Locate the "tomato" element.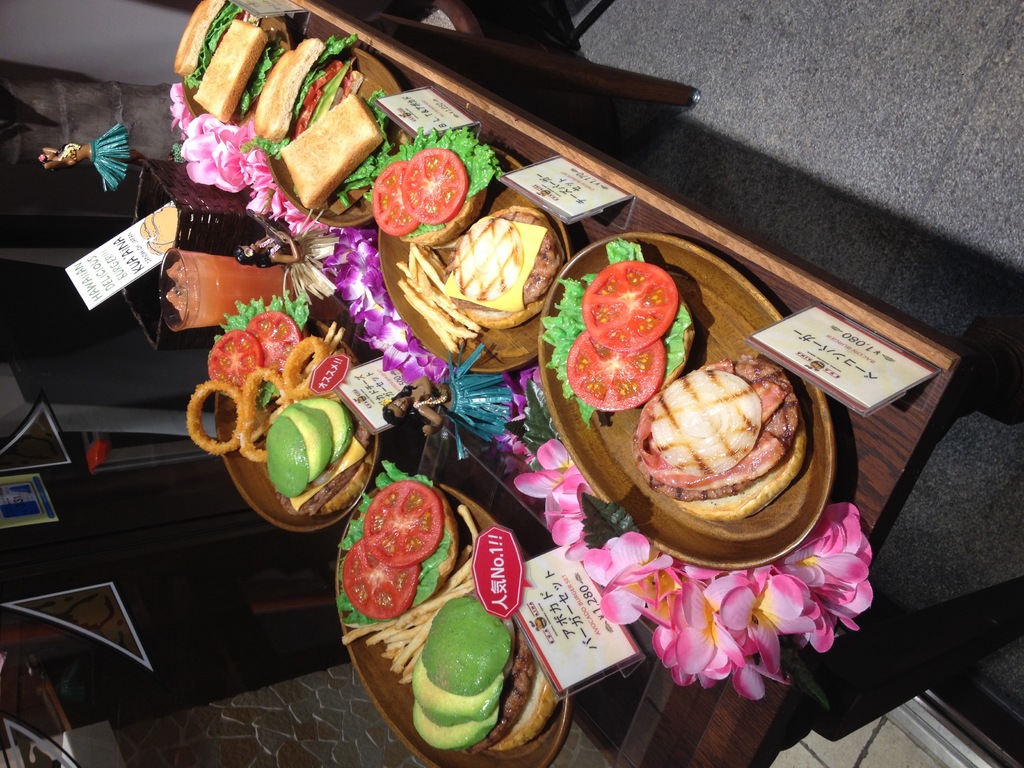
Element bbox: 369,138,473,227.
